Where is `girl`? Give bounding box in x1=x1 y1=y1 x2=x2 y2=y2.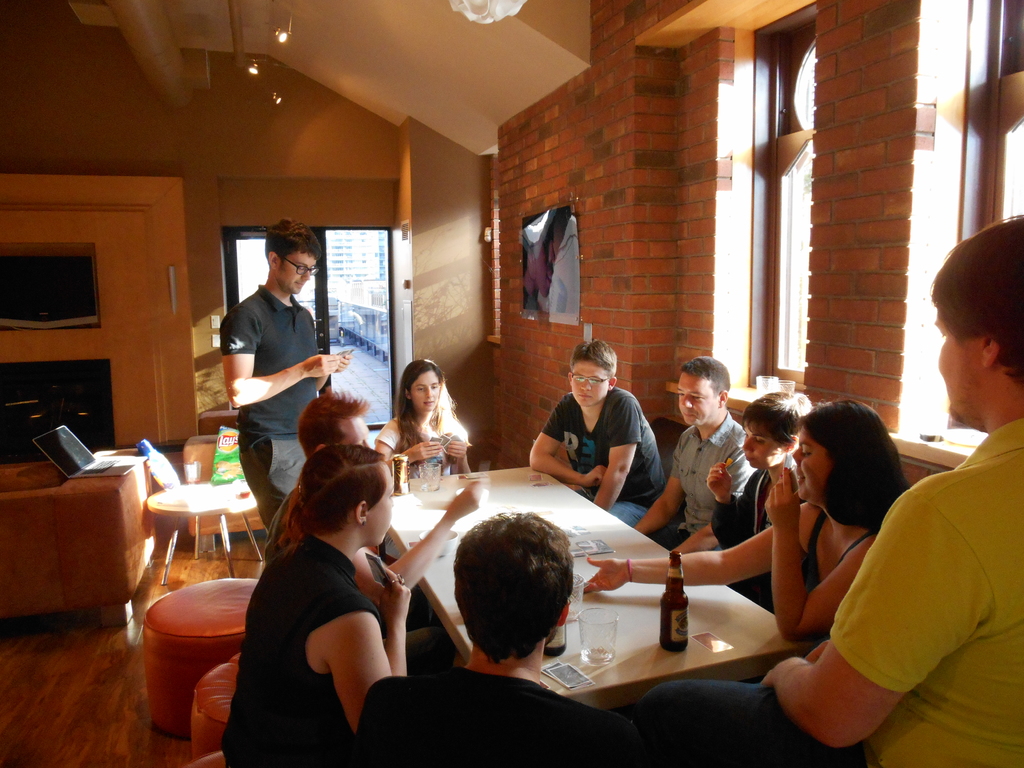
x1=373 y1=360 x2=469 y2=477.
